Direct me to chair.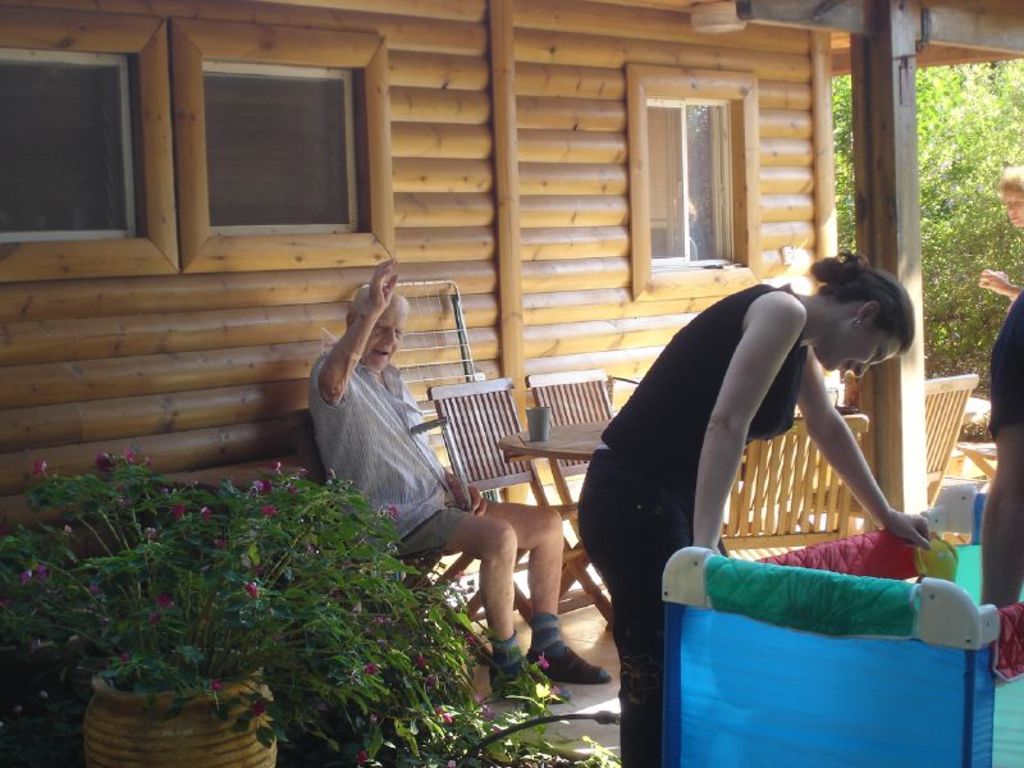
Direction: {"x1": 709, "y1": 410, "x2": 878, "y2": 564}.
